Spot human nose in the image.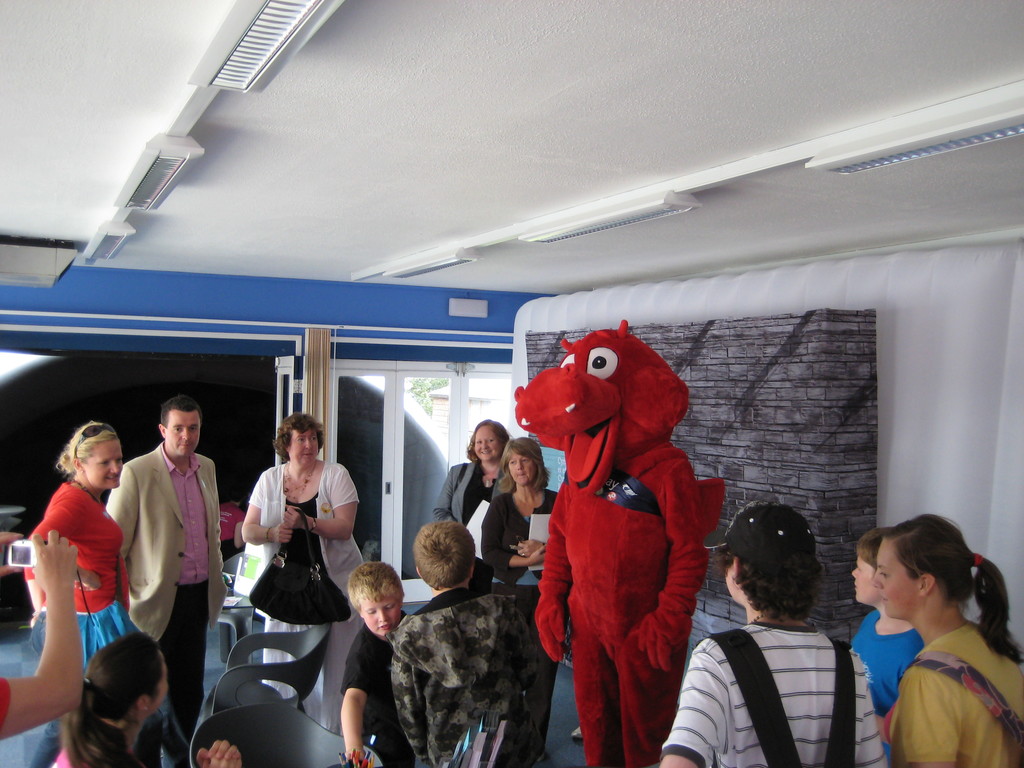
human nose found at x1=481, y1=442, x2=488, y2=447.
